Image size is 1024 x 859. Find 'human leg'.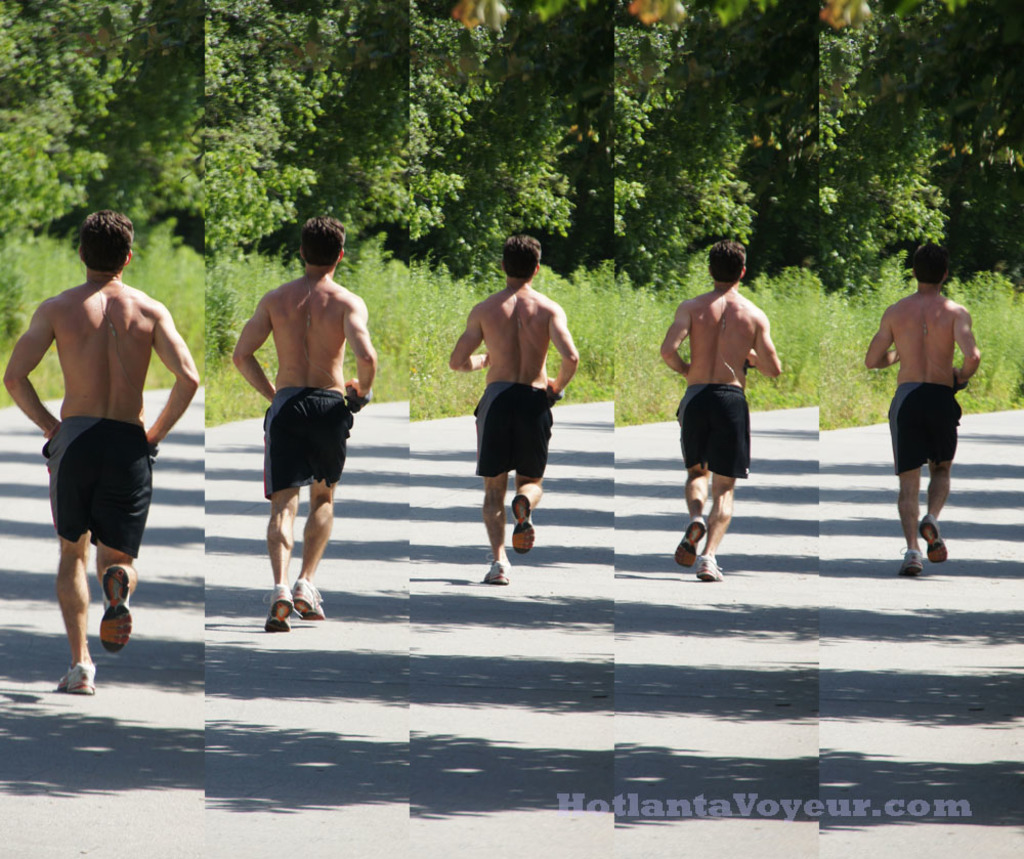
{"left": 698, "top": 380, "right": 749, "bottom": 584}.
